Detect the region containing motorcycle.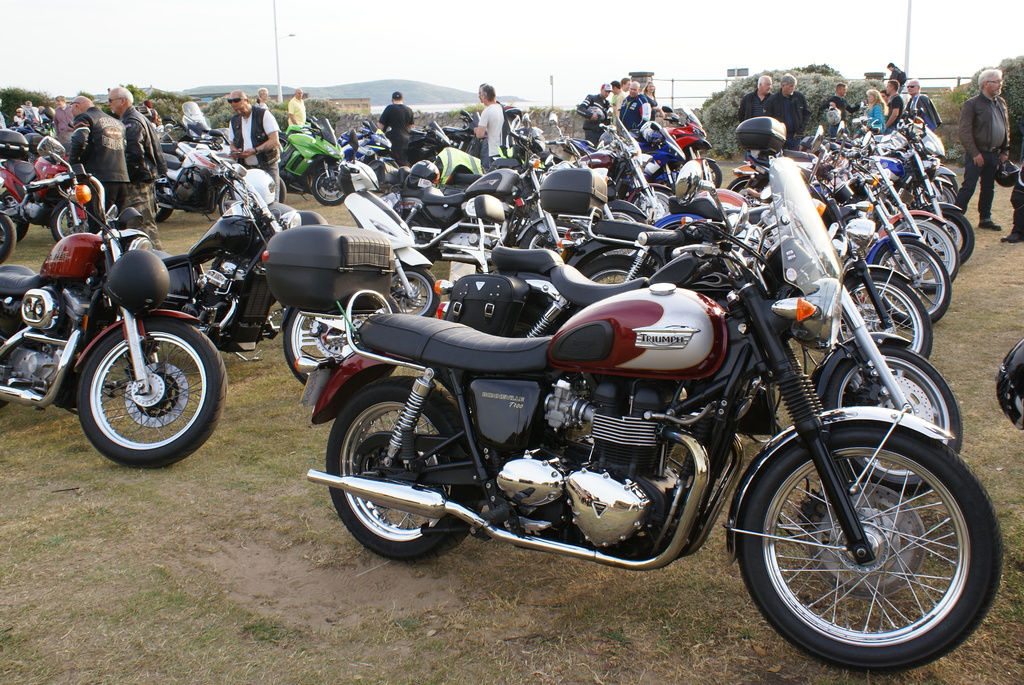
crop(433, 152, 965, 496).
